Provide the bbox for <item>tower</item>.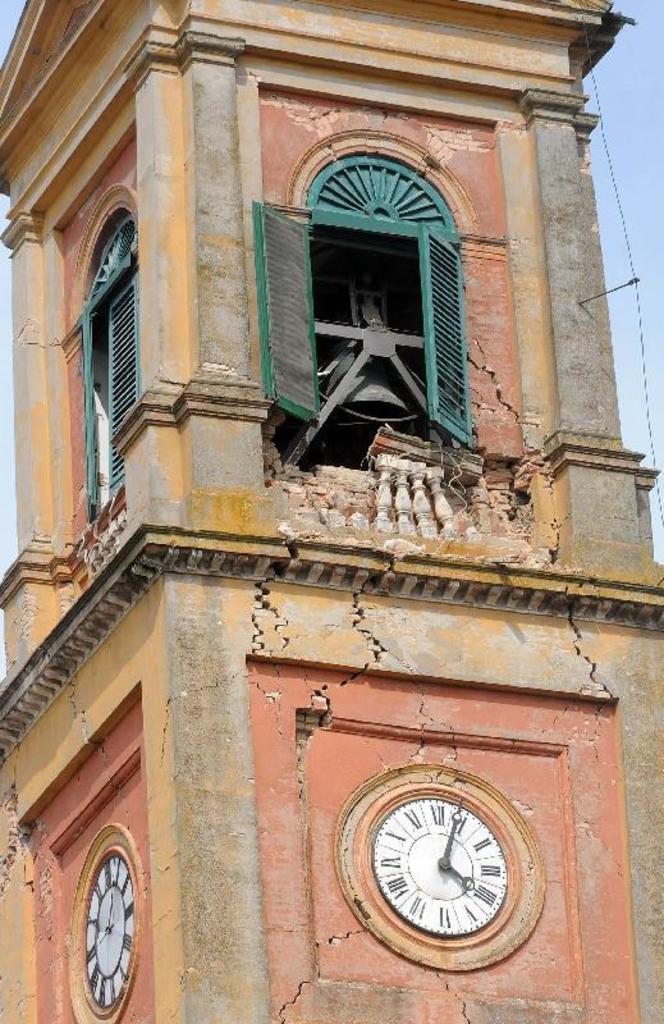
(left=36, top=45, right=622, bottom=1012).
